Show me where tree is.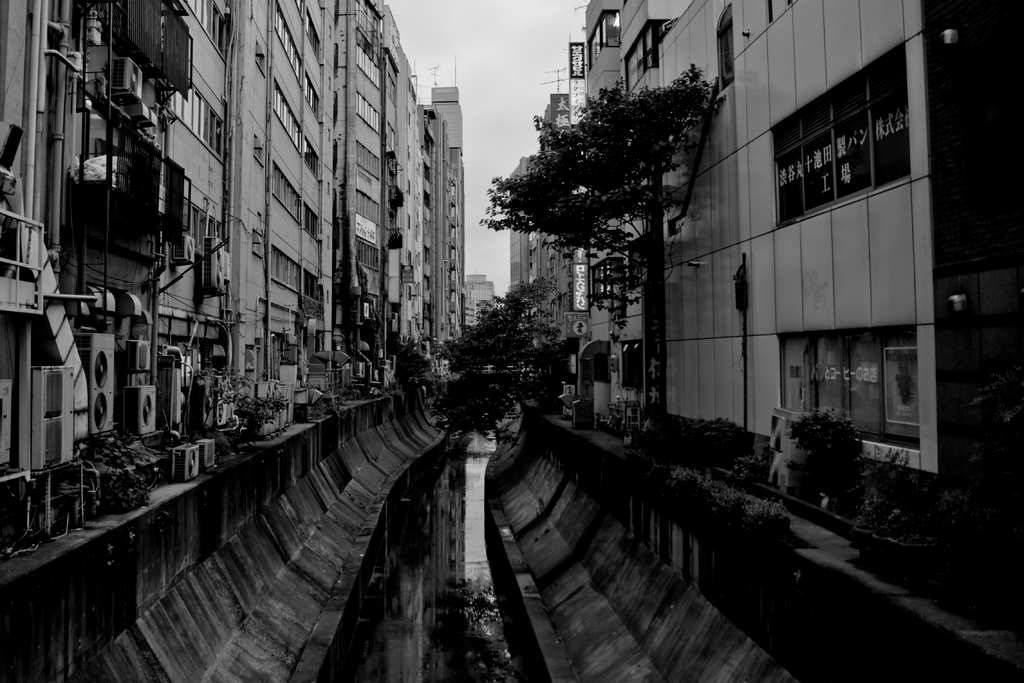
tree is at [x1=490, y1=61, x2=740, y2=385].
